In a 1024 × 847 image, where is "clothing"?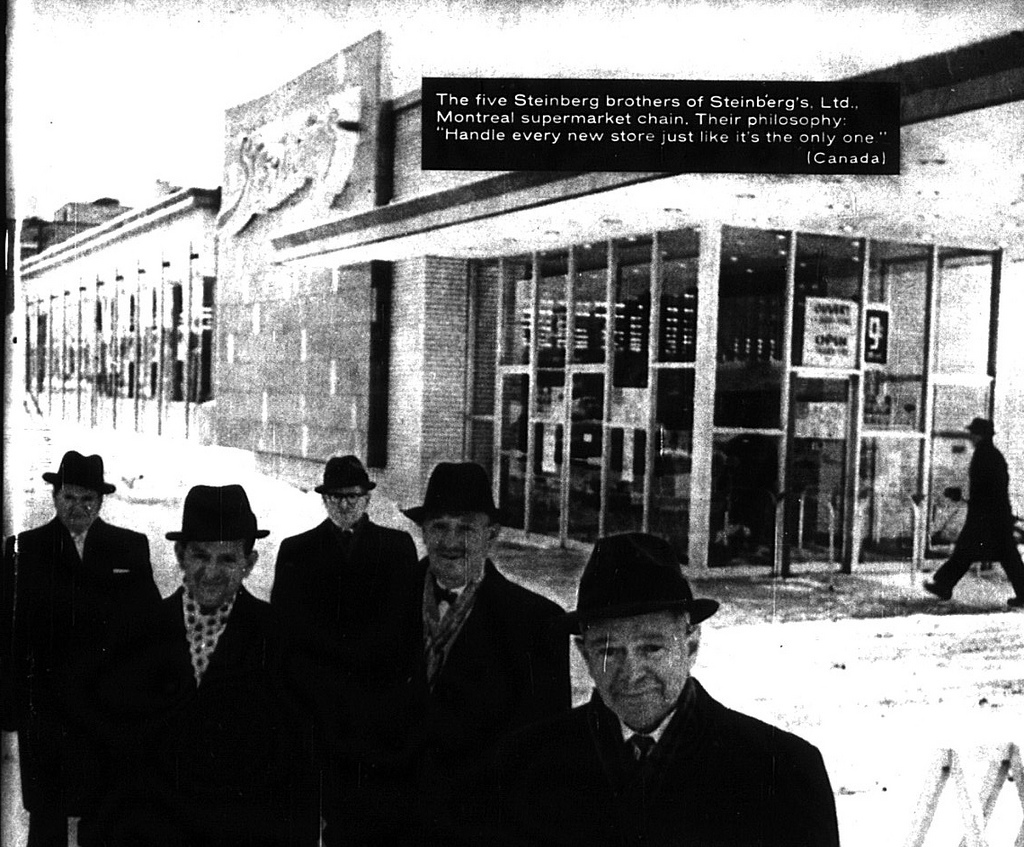
pyautogui.locateOnScreen(132, 583, 301, 829).
